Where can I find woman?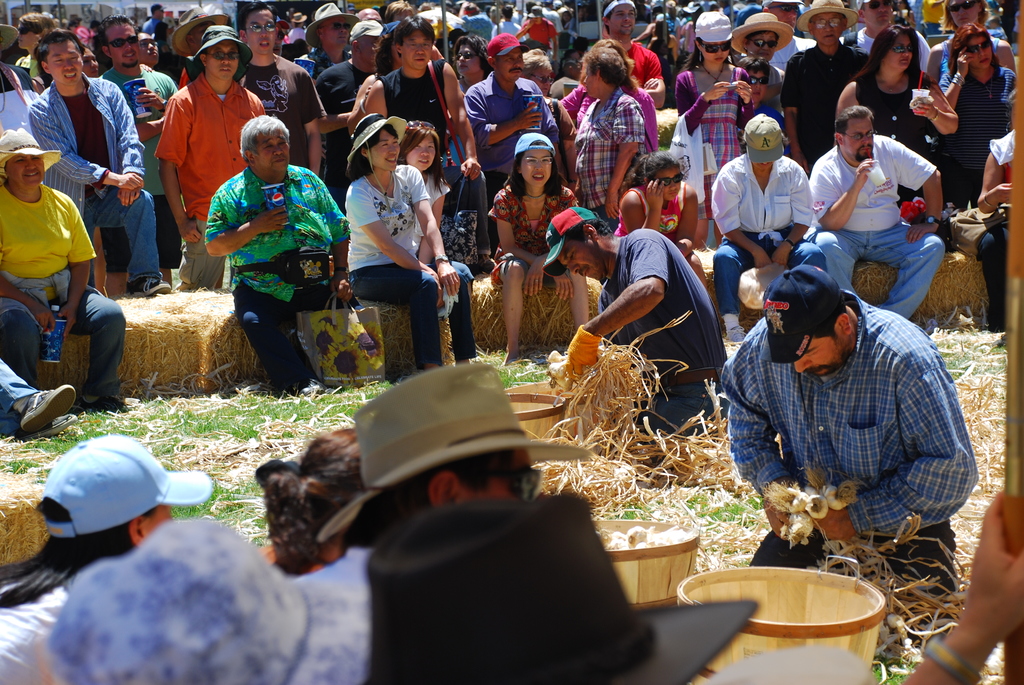
You can find it at locate(940, 19, 1011, 215).
